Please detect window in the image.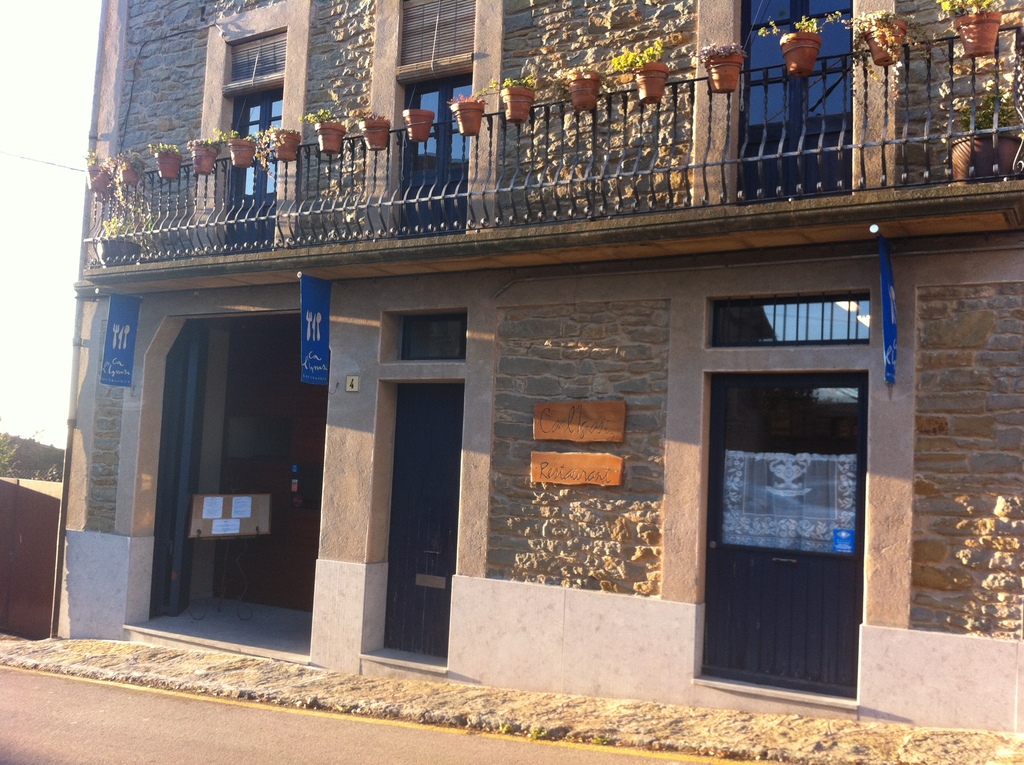
{"left": 227, "top": 81, "right": 280, "bottom": 250}.
